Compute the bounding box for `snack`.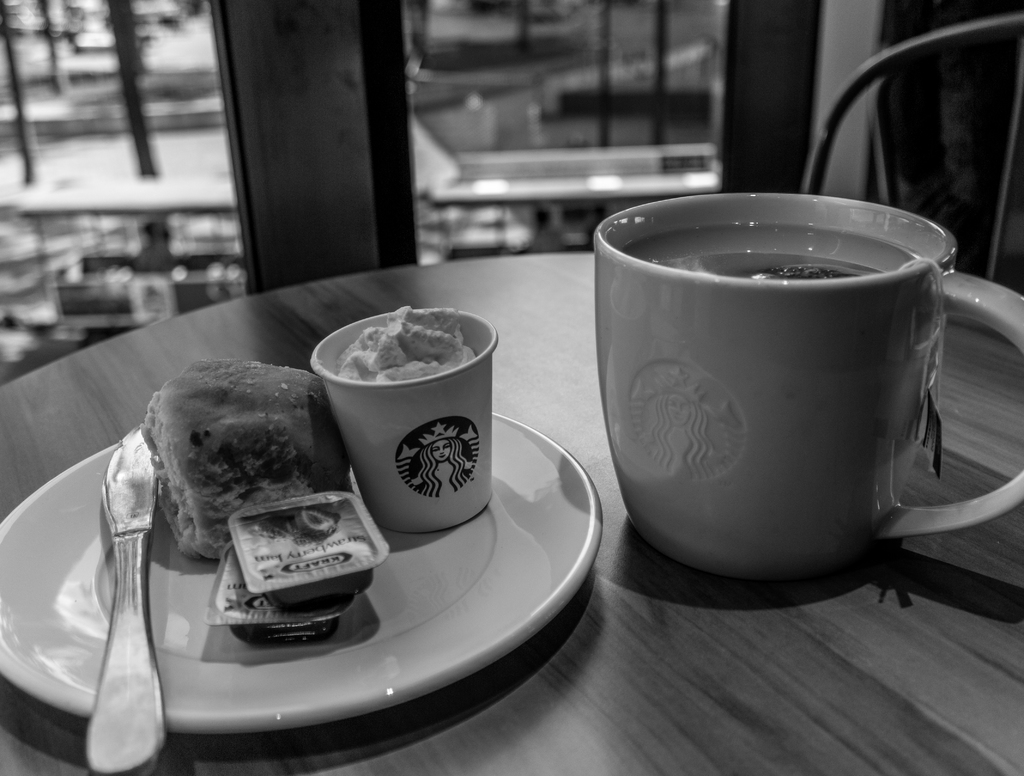
{"x1": 333, "y1": 301, "x2": 485, "y2": 401}.
